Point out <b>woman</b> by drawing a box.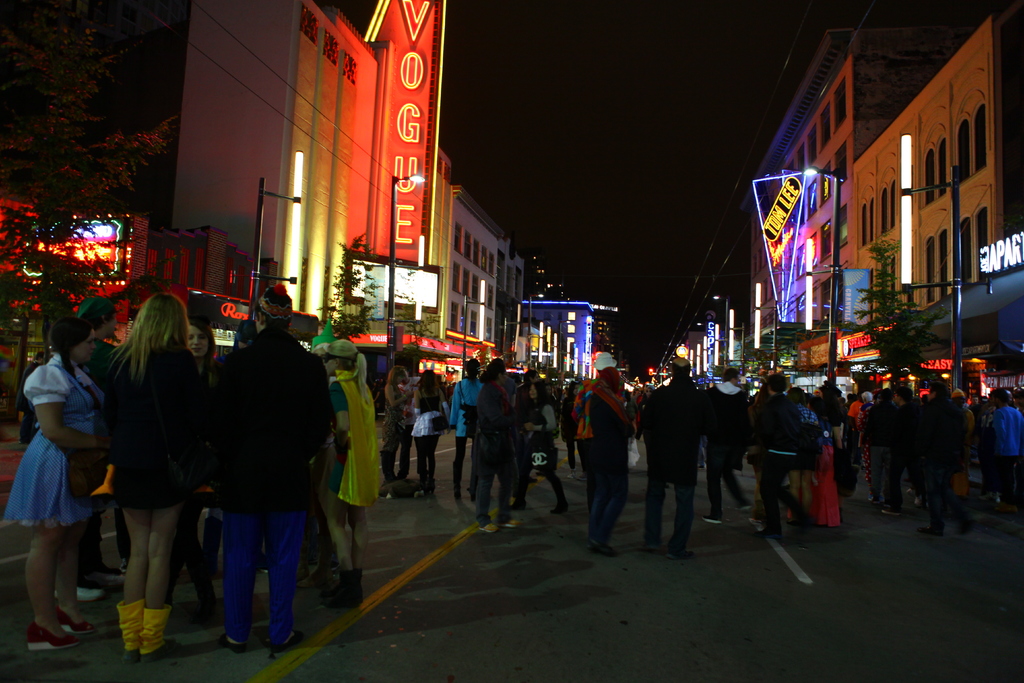
crop(518, 383, 570, 515).
